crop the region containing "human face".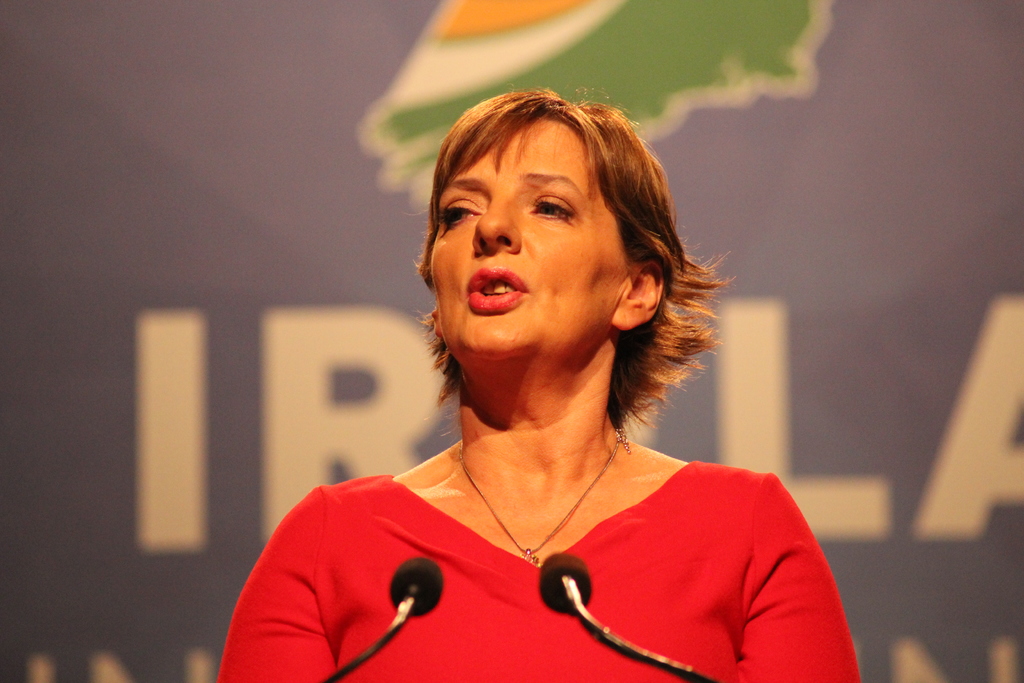
Crop region: pyautogui.locateOnScreen(428, 113, 632, 355).
